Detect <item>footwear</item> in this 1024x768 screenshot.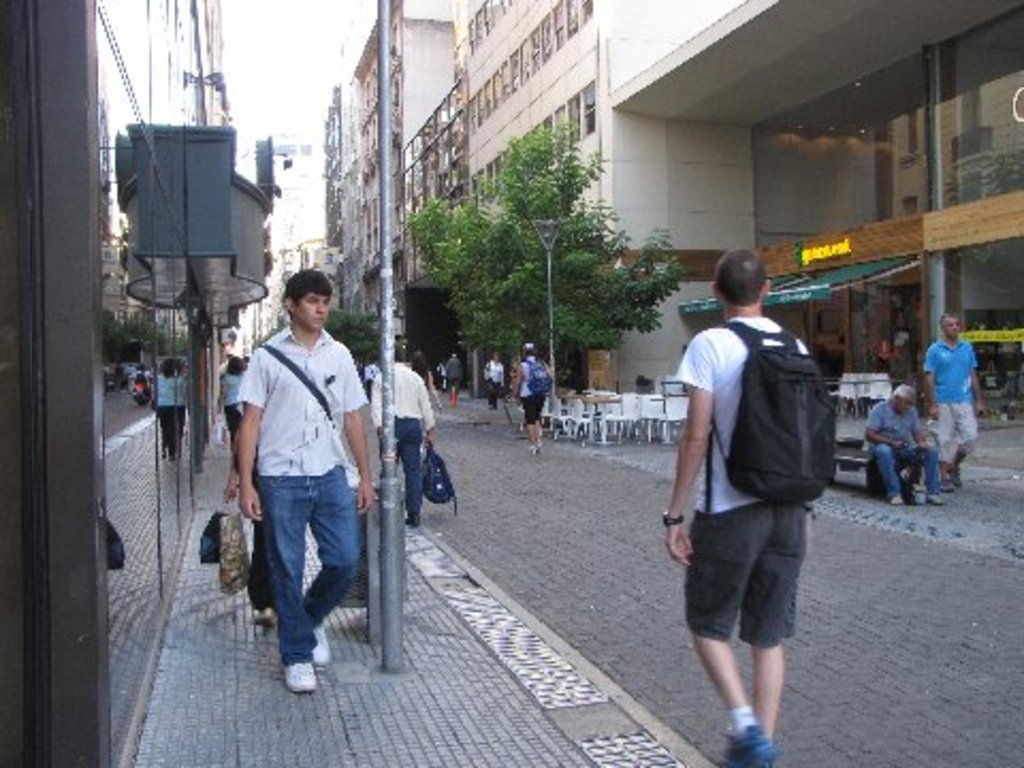
Detection: [407, 516, 420, 527].
